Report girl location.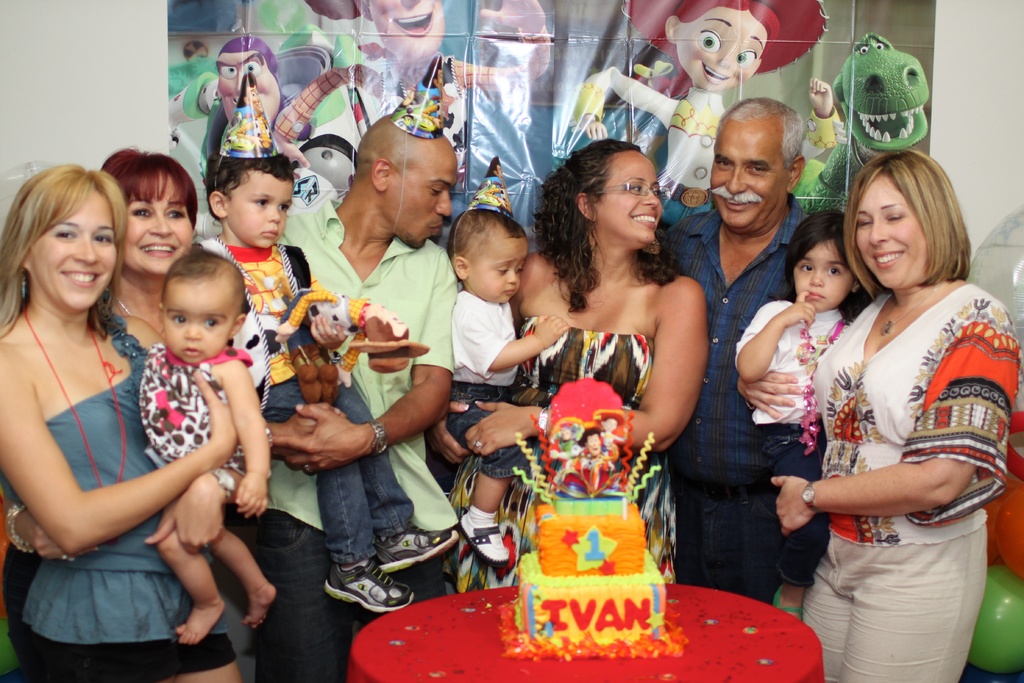
Report: 735,207,861,618.
